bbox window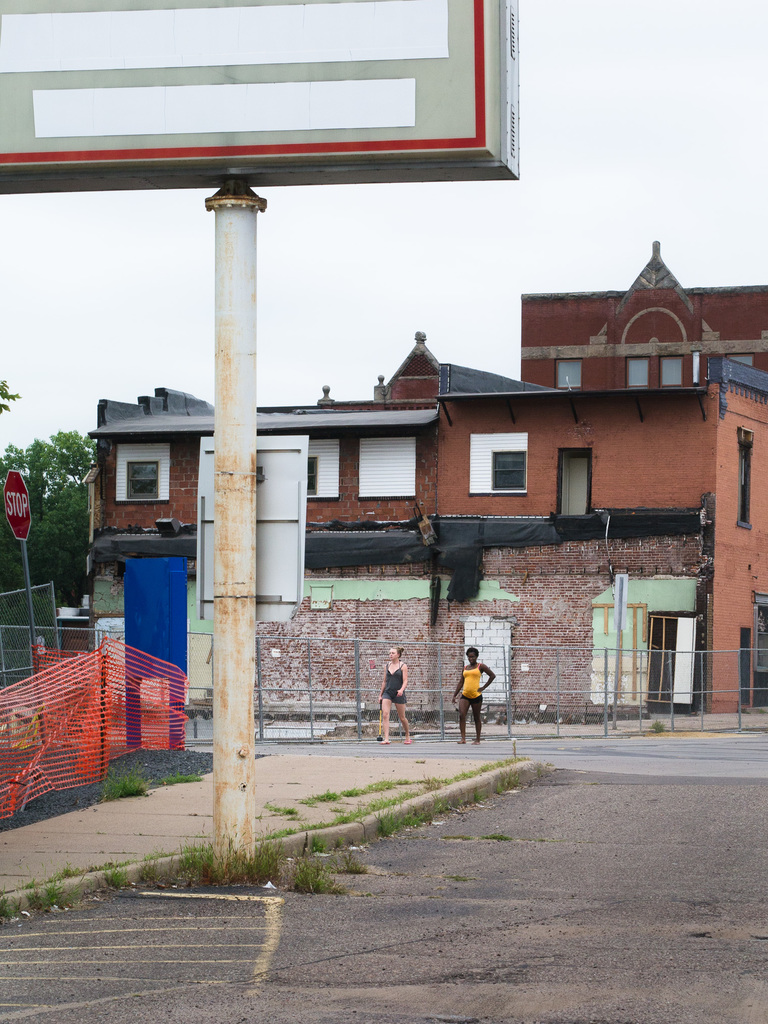
{"left": 555, "top": 359, "right": 581, "bottom": 390}
